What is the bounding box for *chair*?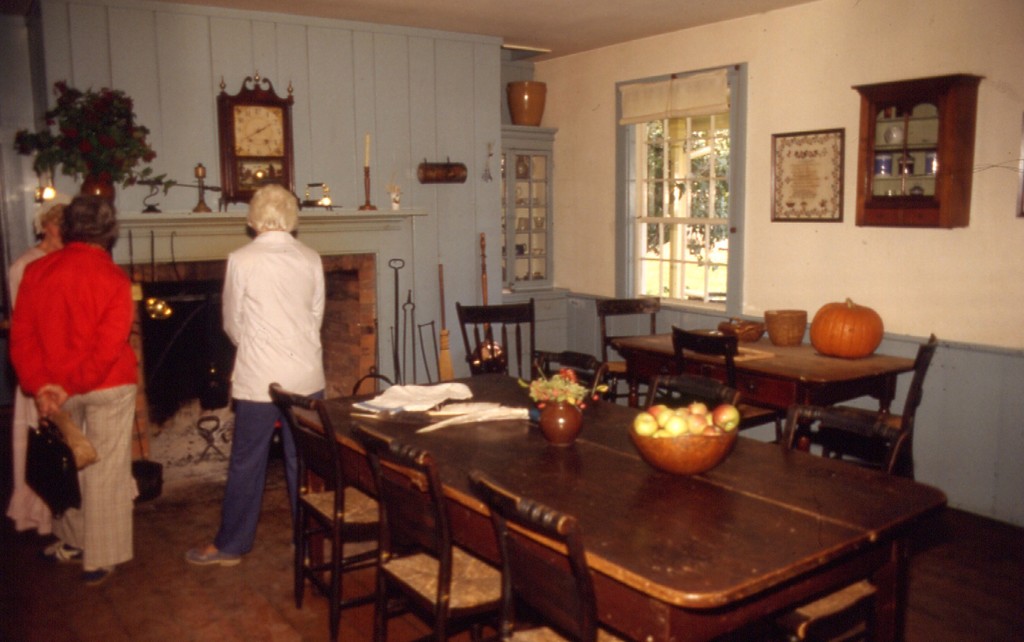
region(270, 378, 409, 641).
